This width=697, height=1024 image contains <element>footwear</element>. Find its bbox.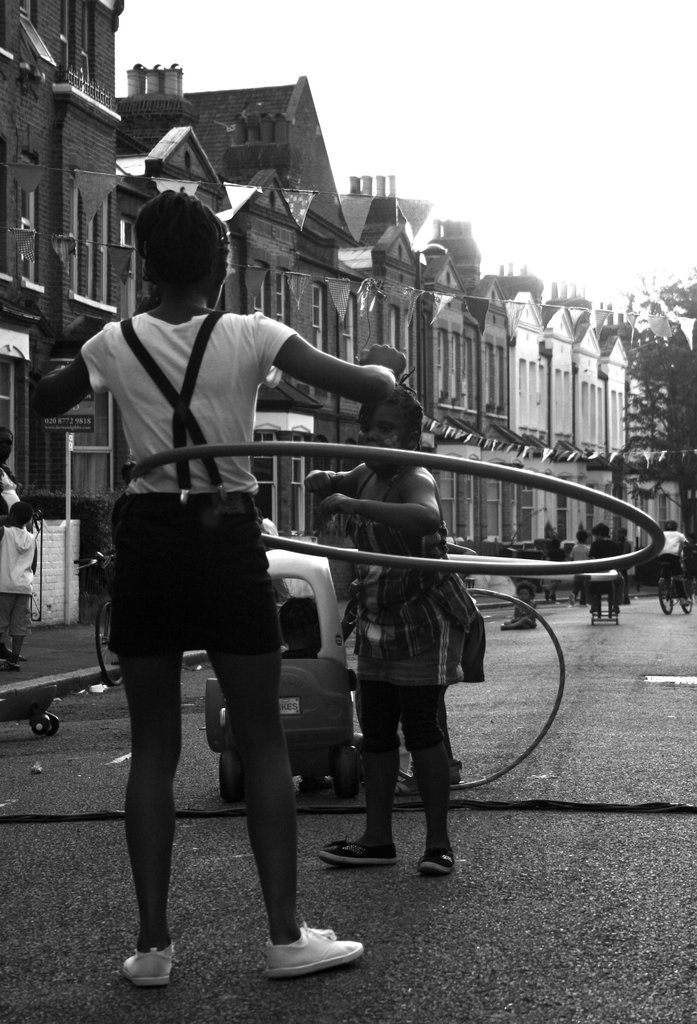
x1=321 y1=841 x2=405 y2=865.
